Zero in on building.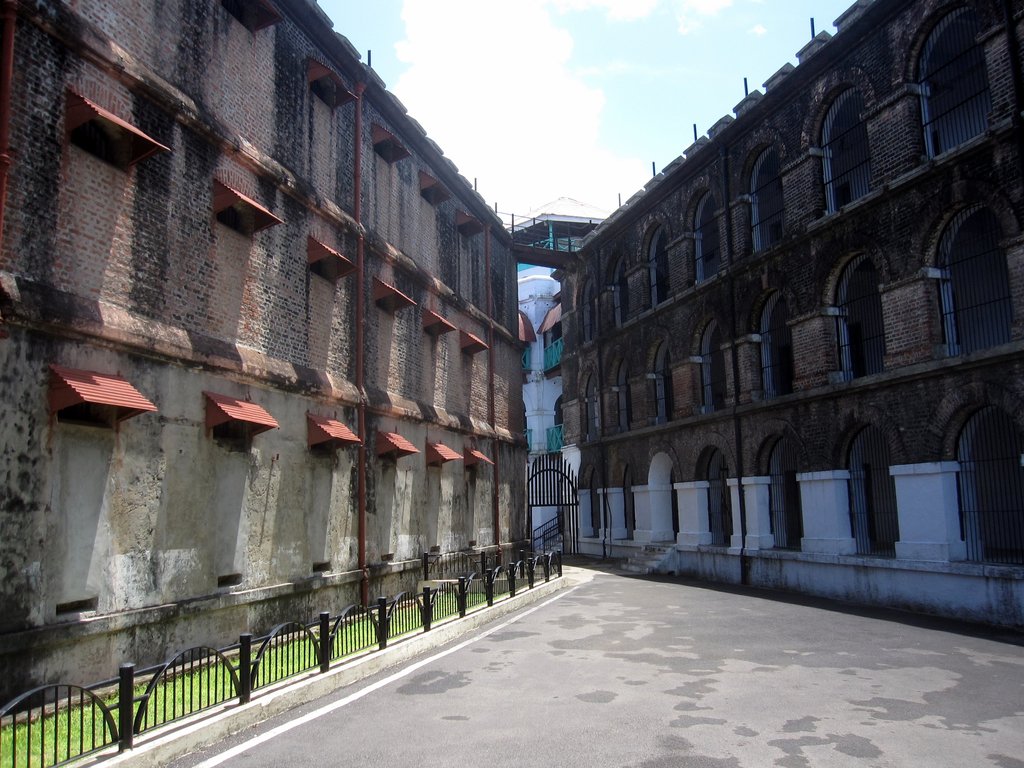
Zeroed in: (1, 0, 526, 715).
